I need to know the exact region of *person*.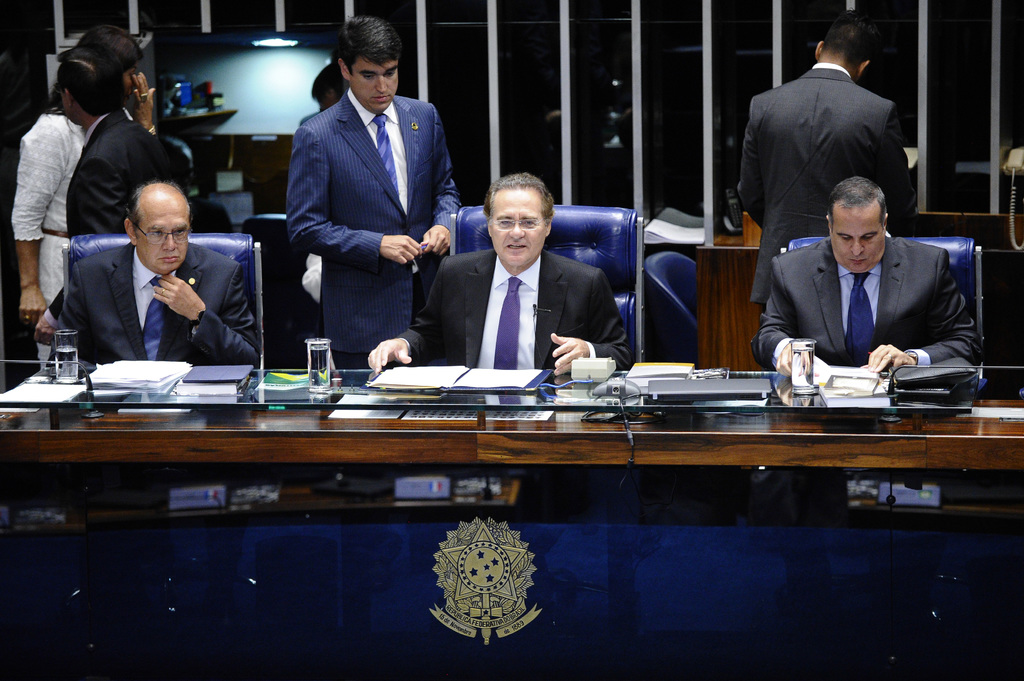
Region: [x1=740, y1=8, x2=920, y2=315].
